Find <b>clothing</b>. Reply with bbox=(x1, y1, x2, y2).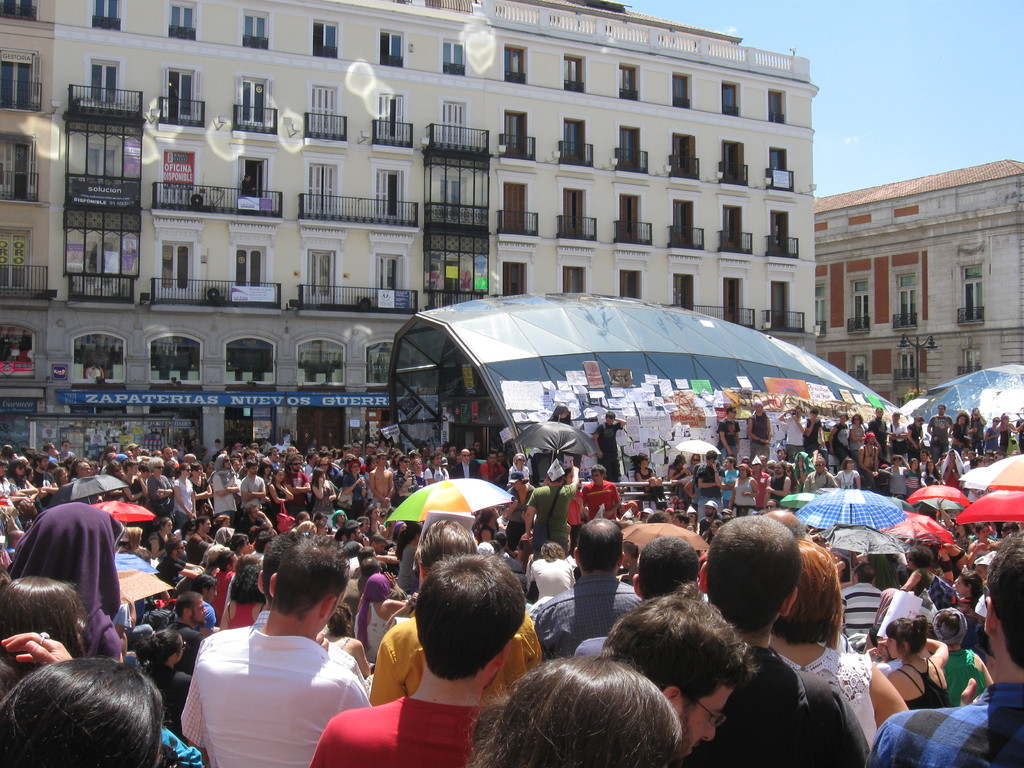
bbox=(486, 456, 503, 478).
